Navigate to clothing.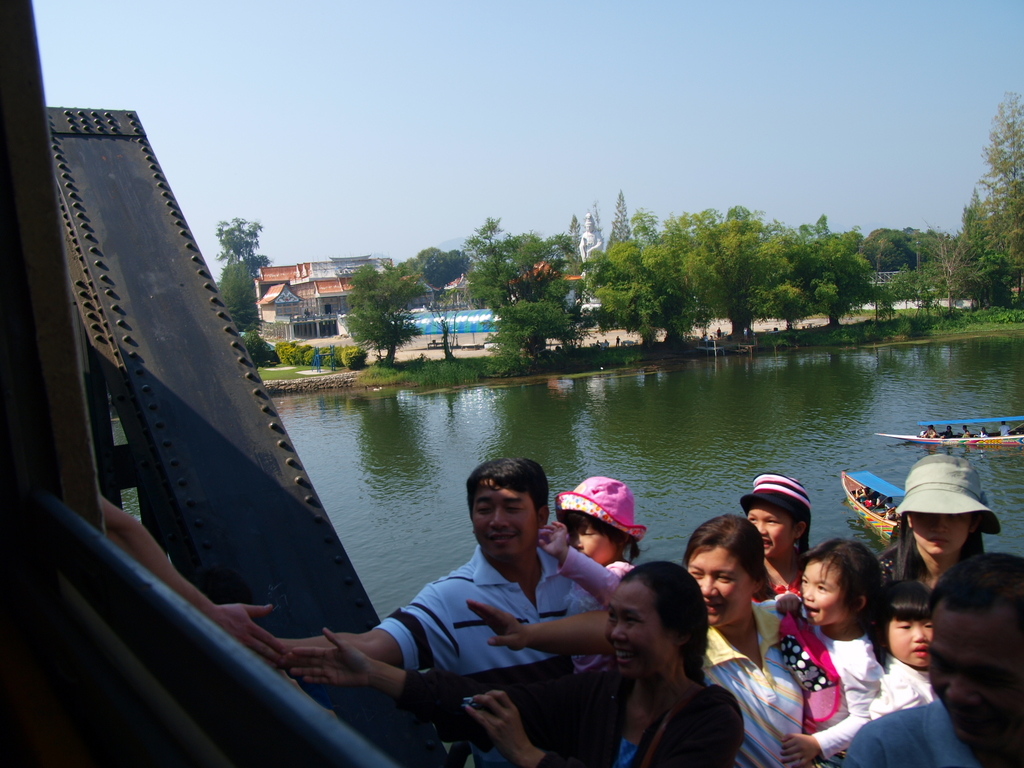
Navigation target: 694:600:814:766.
